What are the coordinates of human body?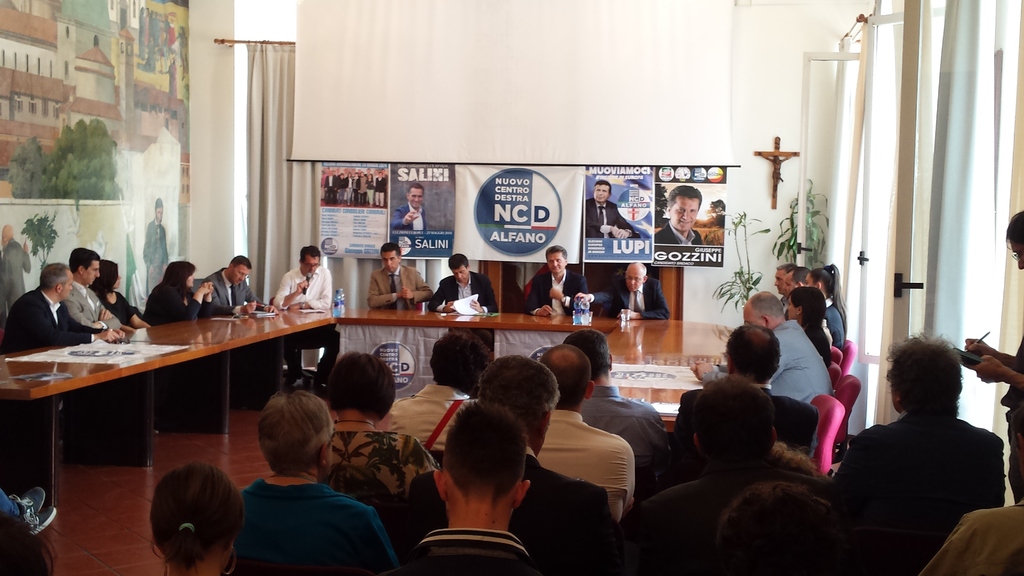
region(366, 262, 433, 308).
